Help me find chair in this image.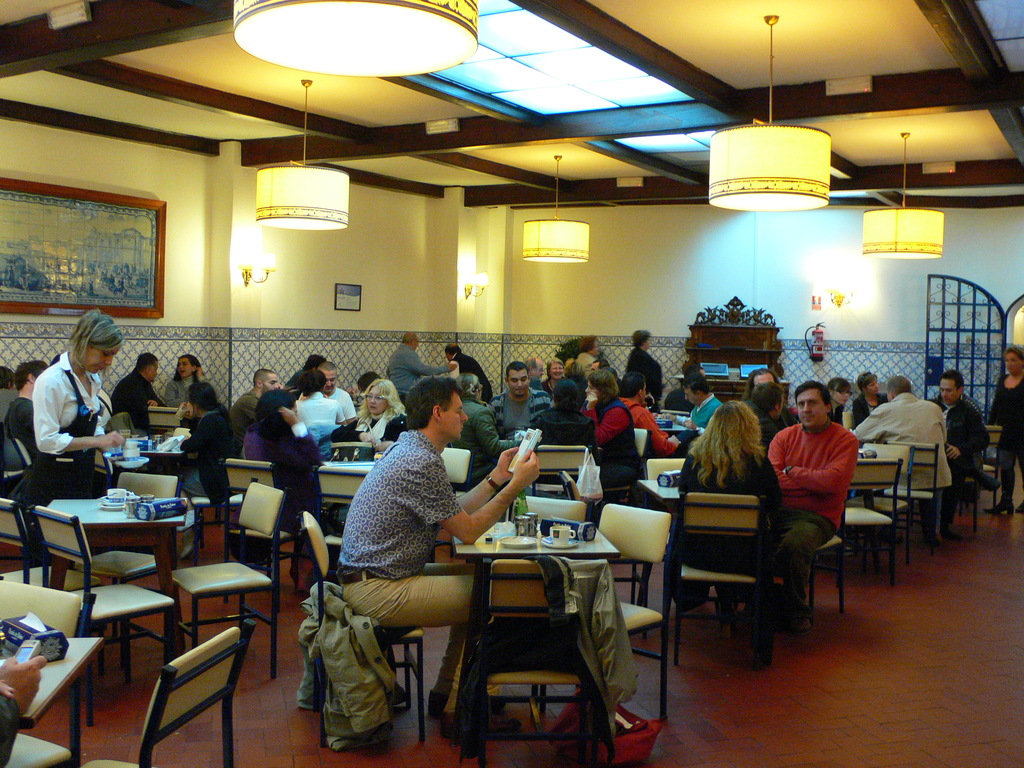
Found it: box(318, 463, 378, 557).
